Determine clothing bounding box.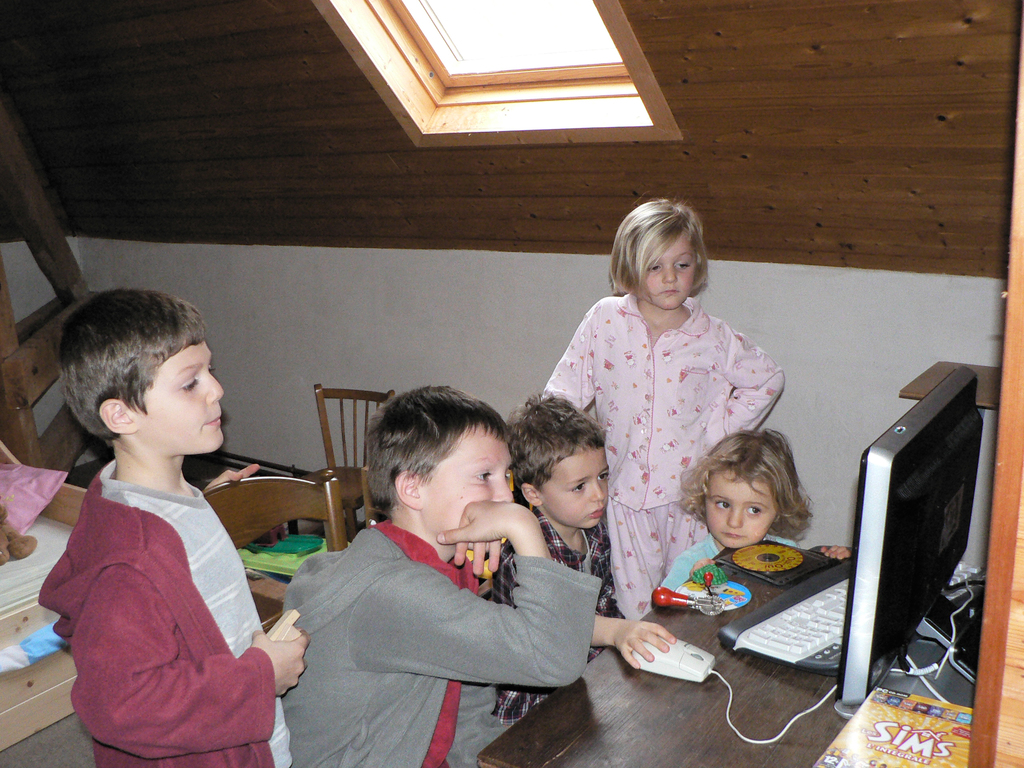
Determined: select_region(540, 282, 794, 614).
